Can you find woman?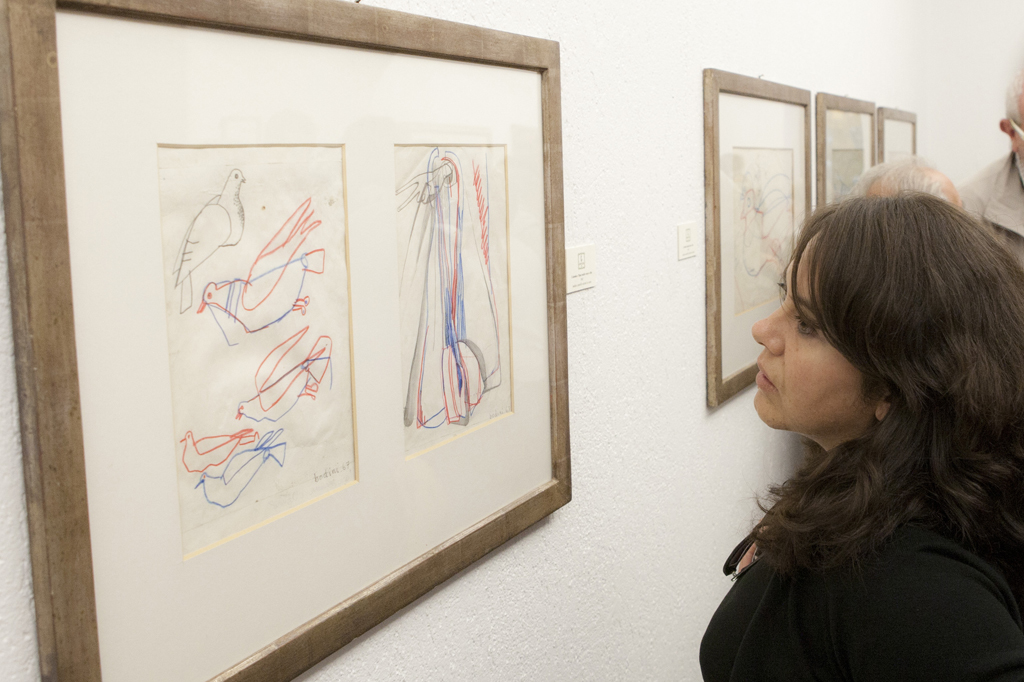
Yes, bounding box: bbox(700, 182, 1023, 681).
